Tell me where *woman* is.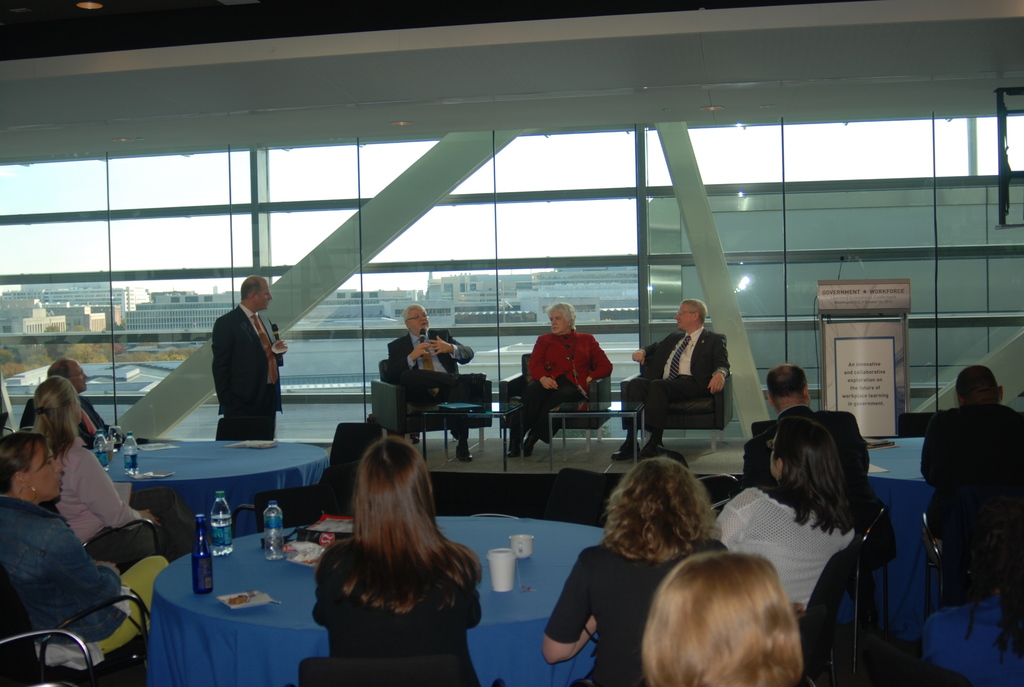
*woman* is at 643:548:812:686.
